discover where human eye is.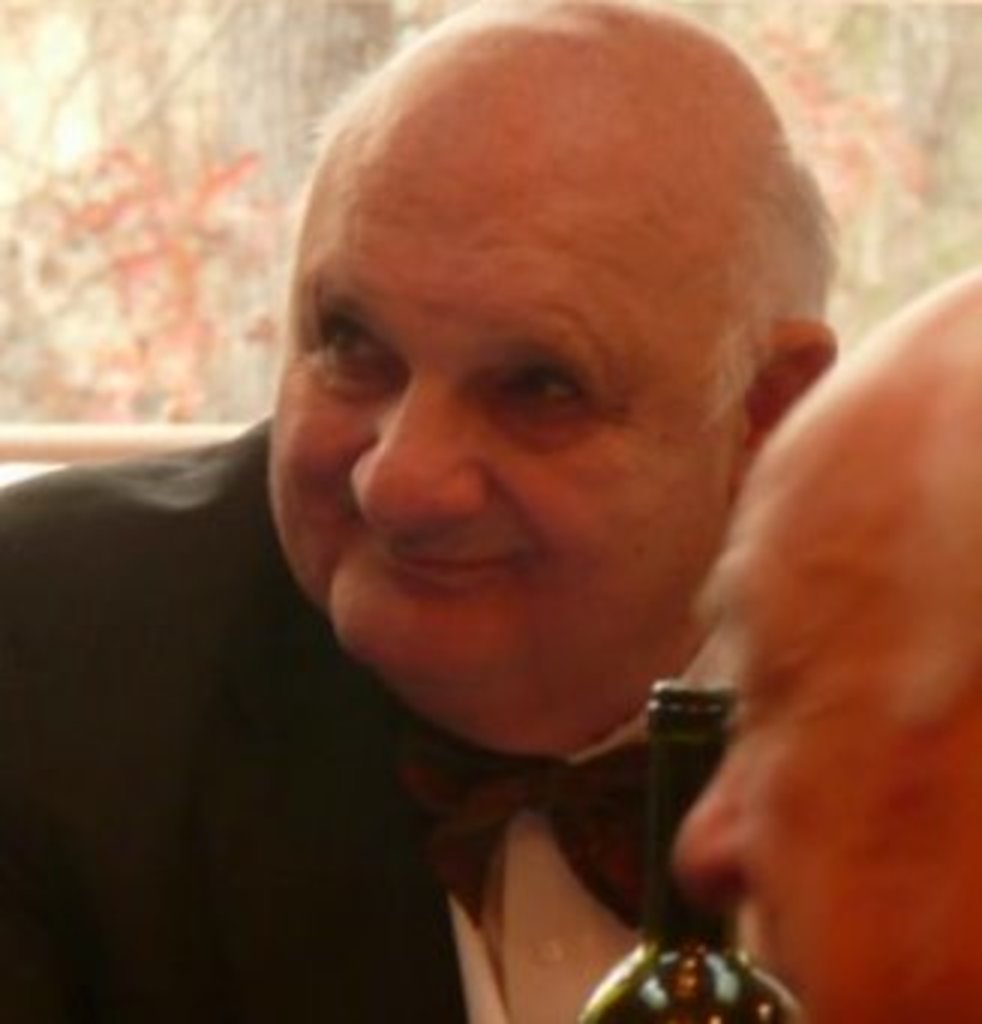
Discovered at x1=315, y1=312, x2=396, y2=381.
